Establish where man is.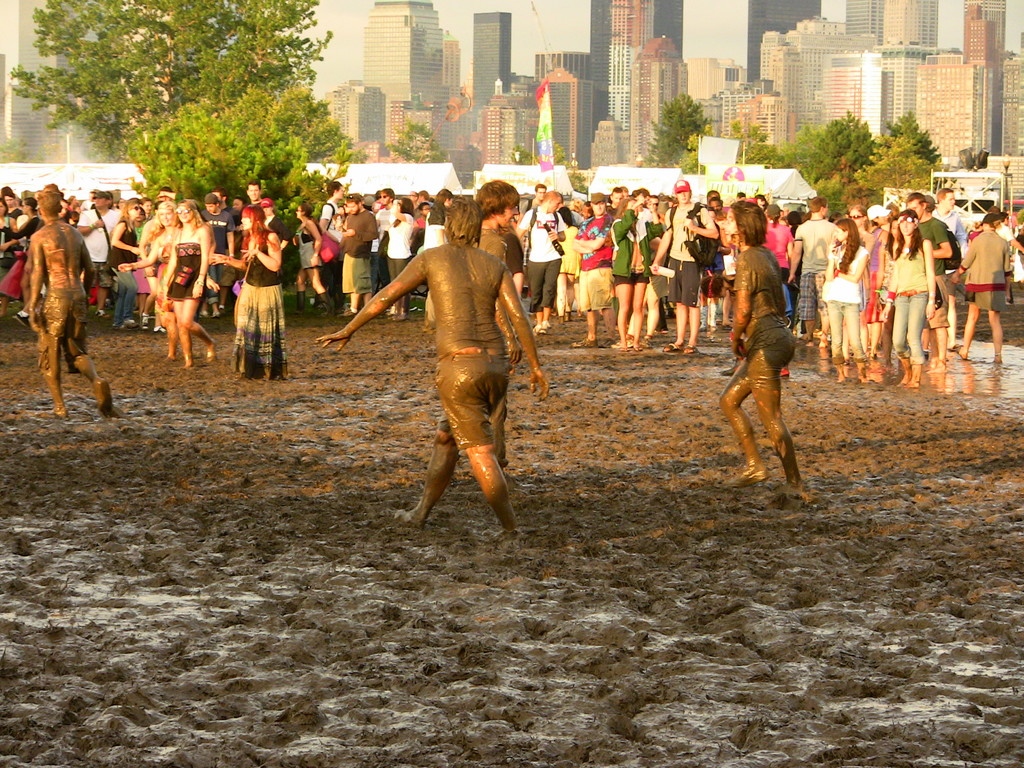
Established at BBox(77, 188, 122, 294).
